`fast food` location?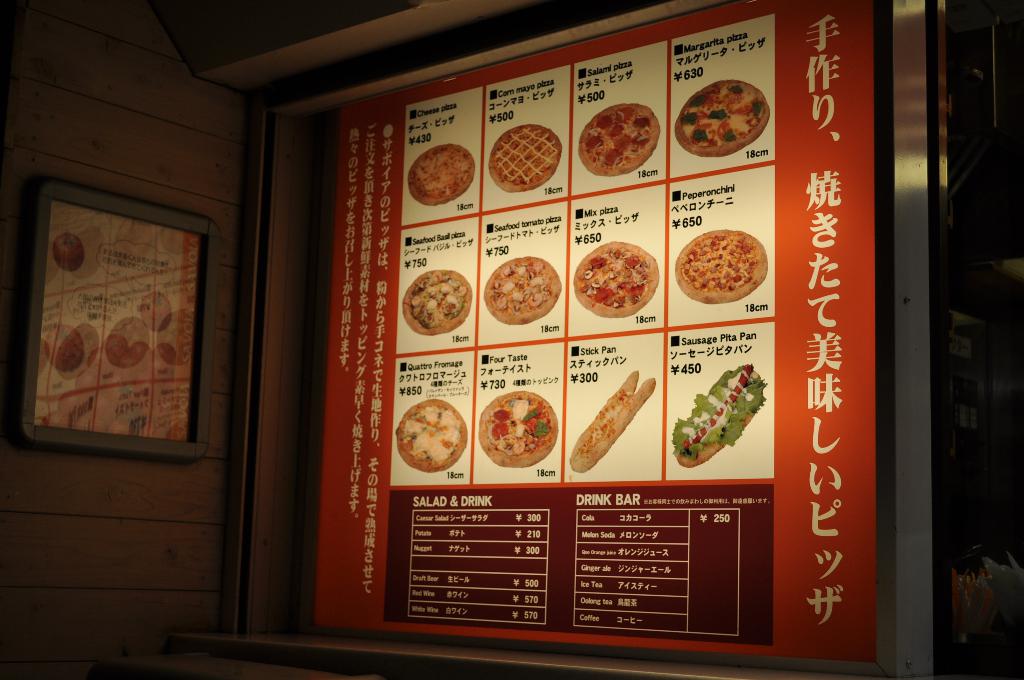
box(488, 125, 563, 193)
